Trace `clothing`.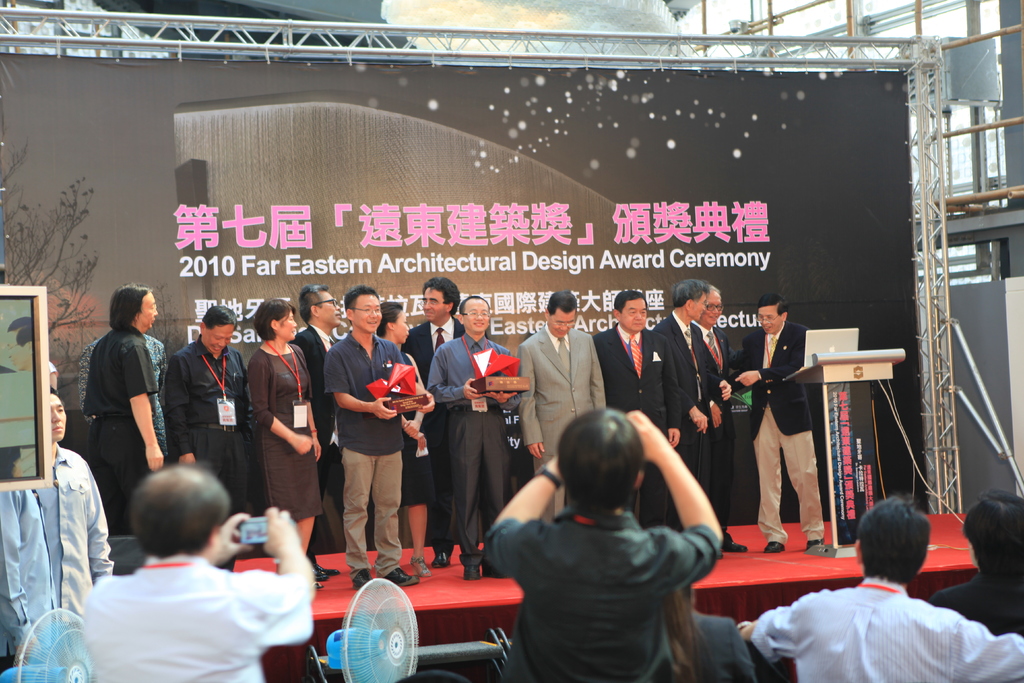
Traced to [left=693, top=609, right=756, bottom=682].
